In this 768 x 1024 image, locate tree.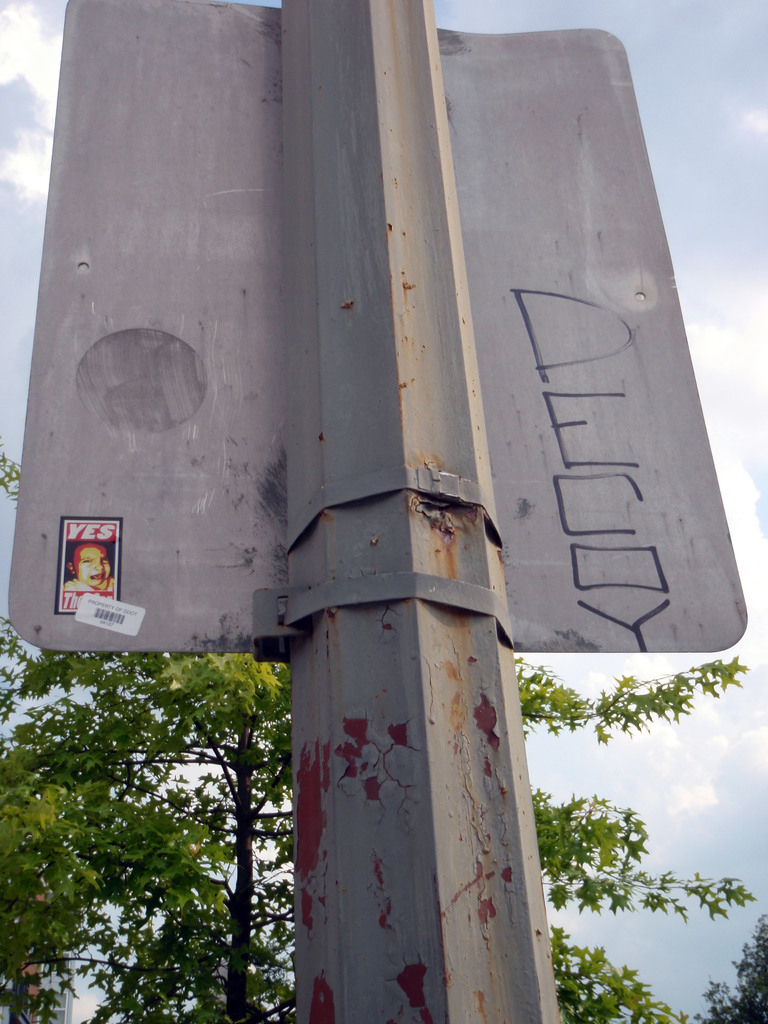
Bounding box: [0,438,758,1023].
